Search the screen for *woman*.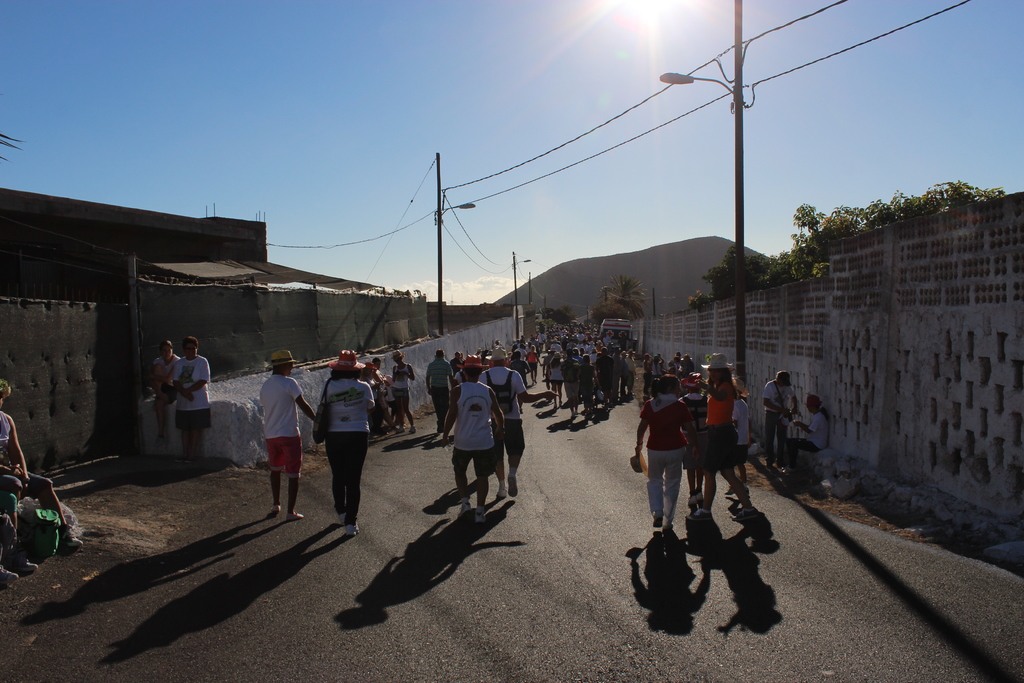
Found at locate(578, 353, 602, 418).
